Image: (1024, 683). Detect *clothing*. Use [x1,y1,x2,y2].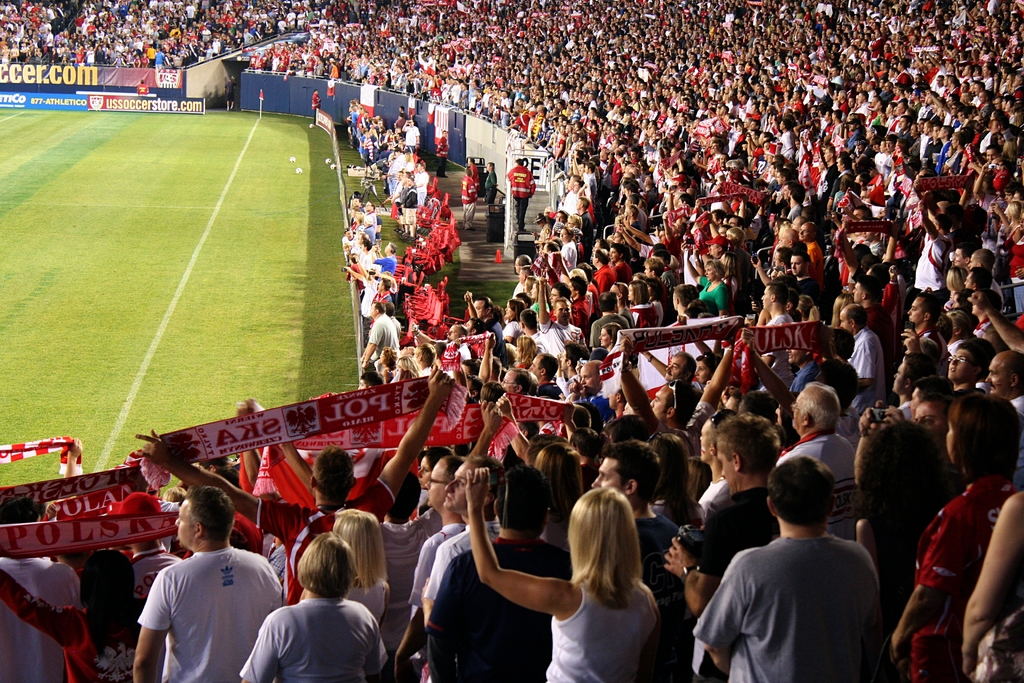
[480,168,500,206].
